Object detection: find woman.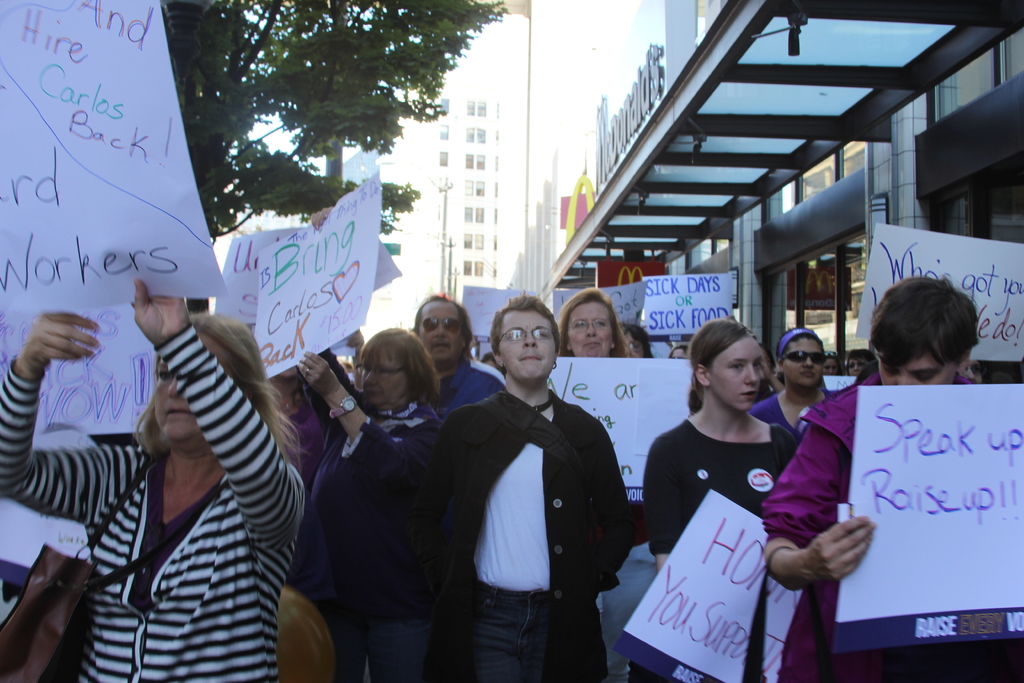
x1=299, y1=329, x2=443, y2=682.
